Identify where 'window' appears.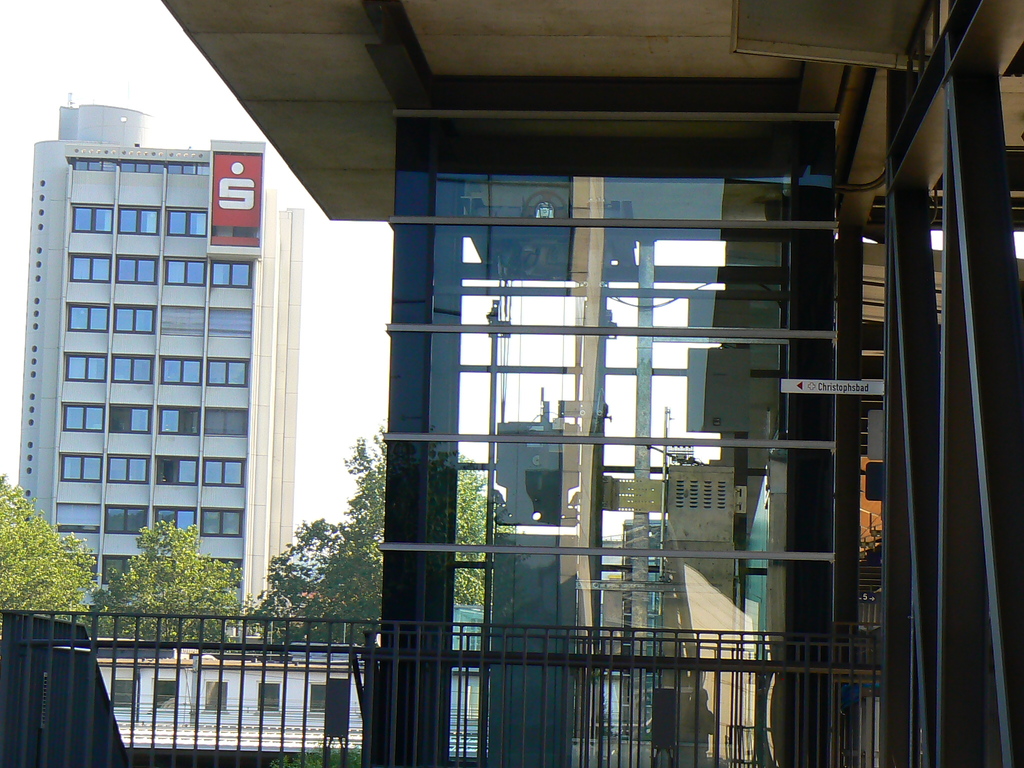
Appears at (100,554,128,583).
